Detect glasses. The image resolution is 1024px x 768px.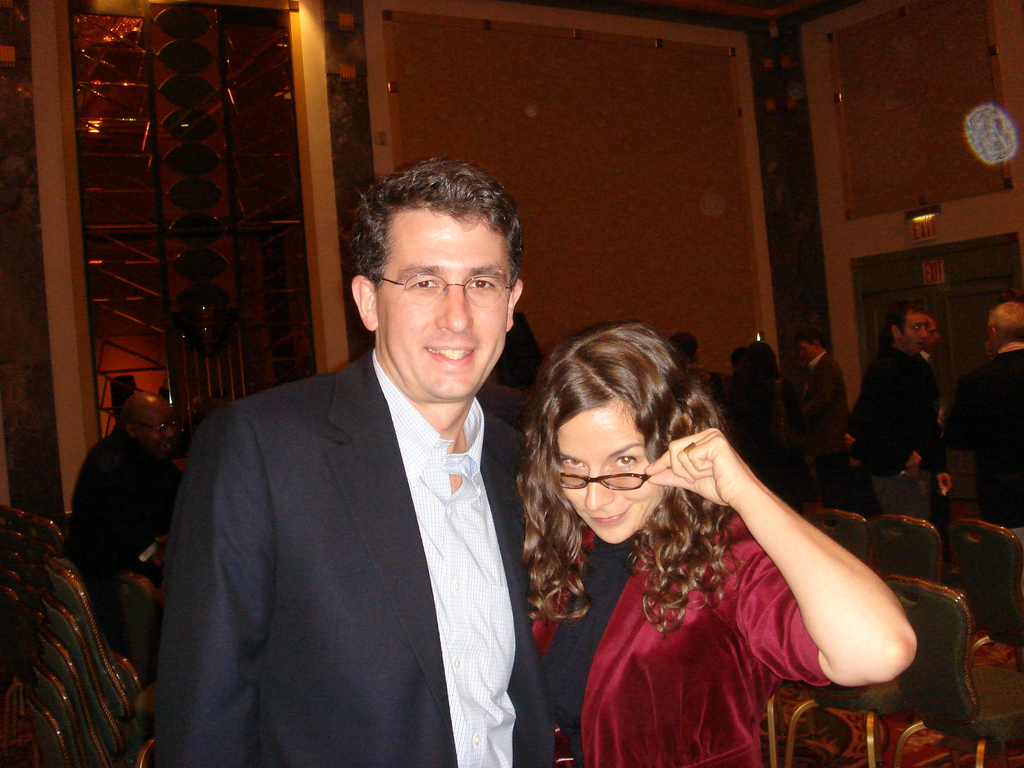
(x1=355, y1=266, x2=506, y2=322).
